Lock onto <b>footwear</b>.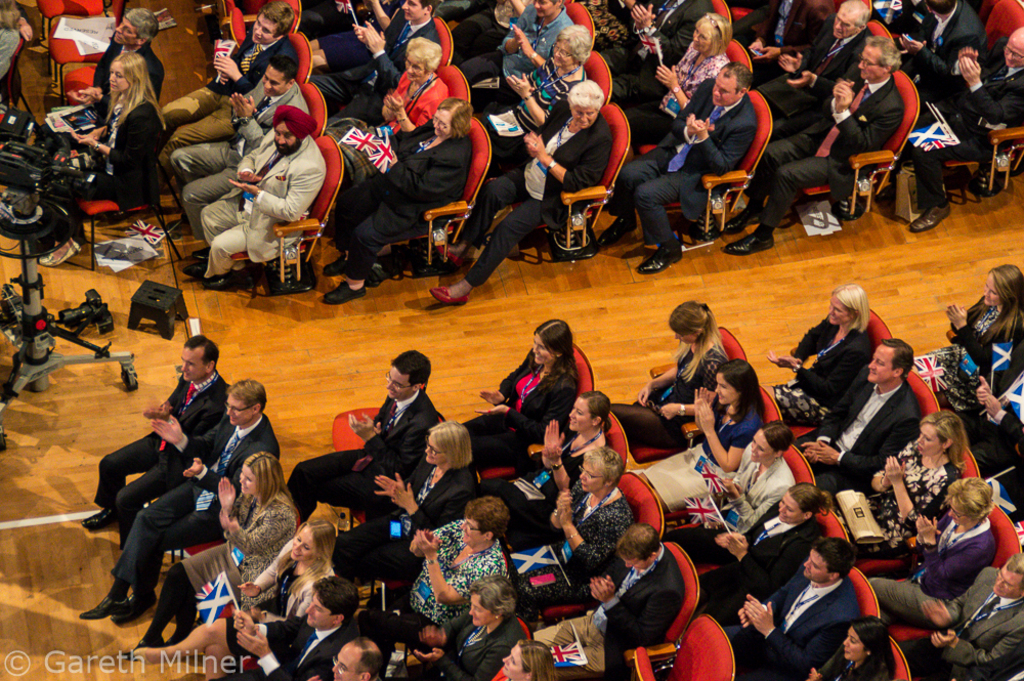
Locked: box=[42, 240, 80, 265].
